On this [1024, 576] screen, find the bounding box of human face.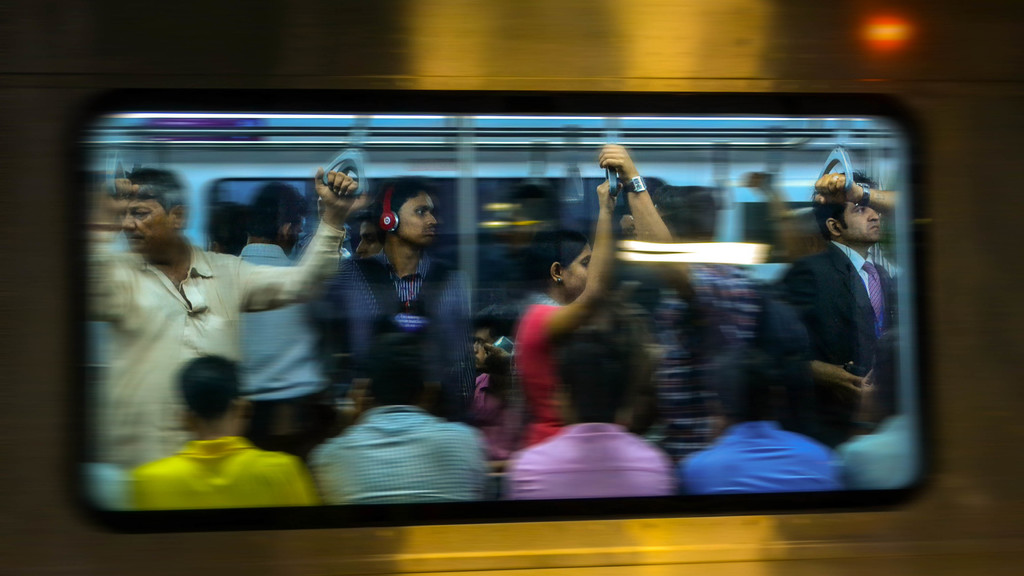
Bounding box: 119:197:168:252.
